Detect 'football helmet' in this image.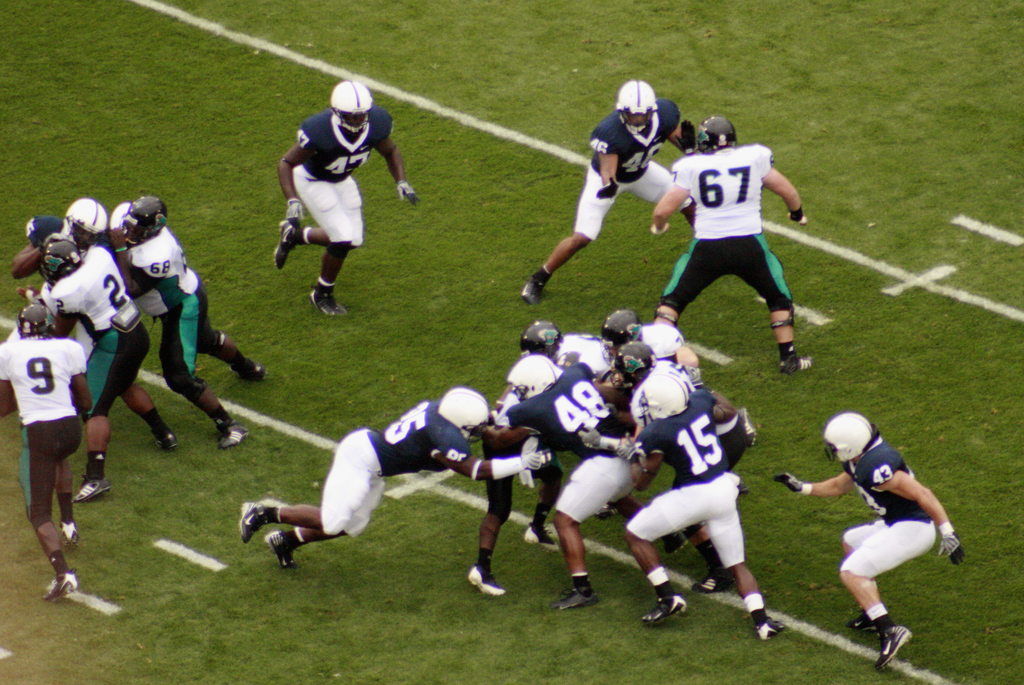
Detection: (x1=817, y1=413, x2=886, y2=456).
